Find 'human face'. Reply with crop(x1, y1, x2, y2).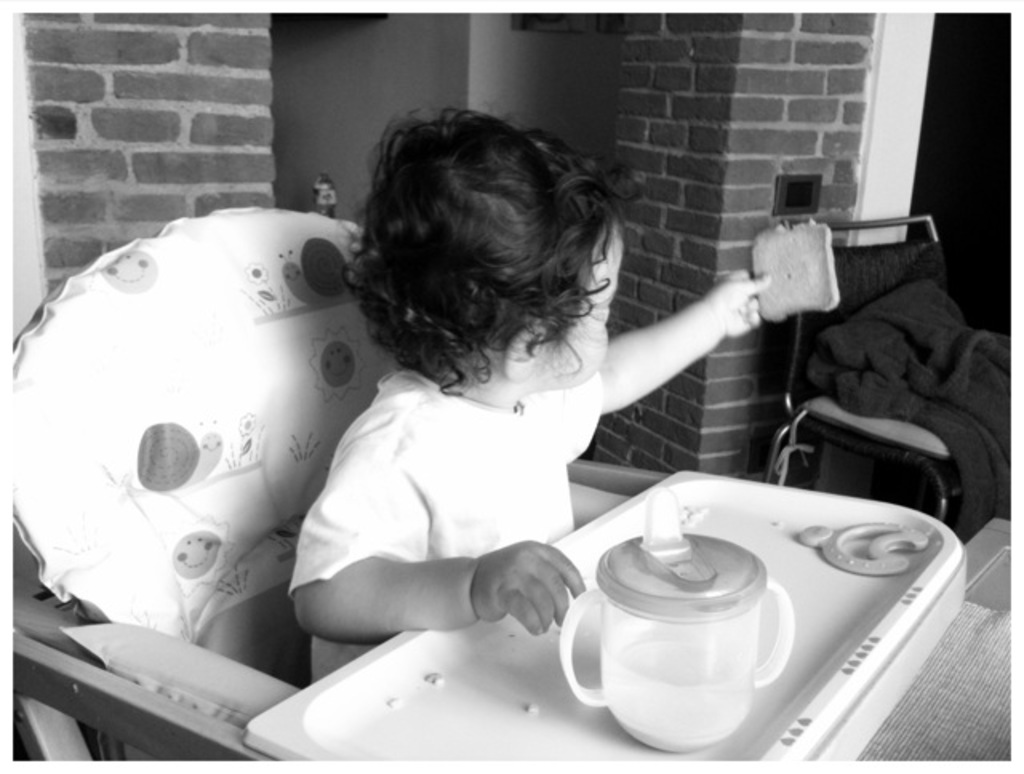
crop(530, 219, 618, 390).
